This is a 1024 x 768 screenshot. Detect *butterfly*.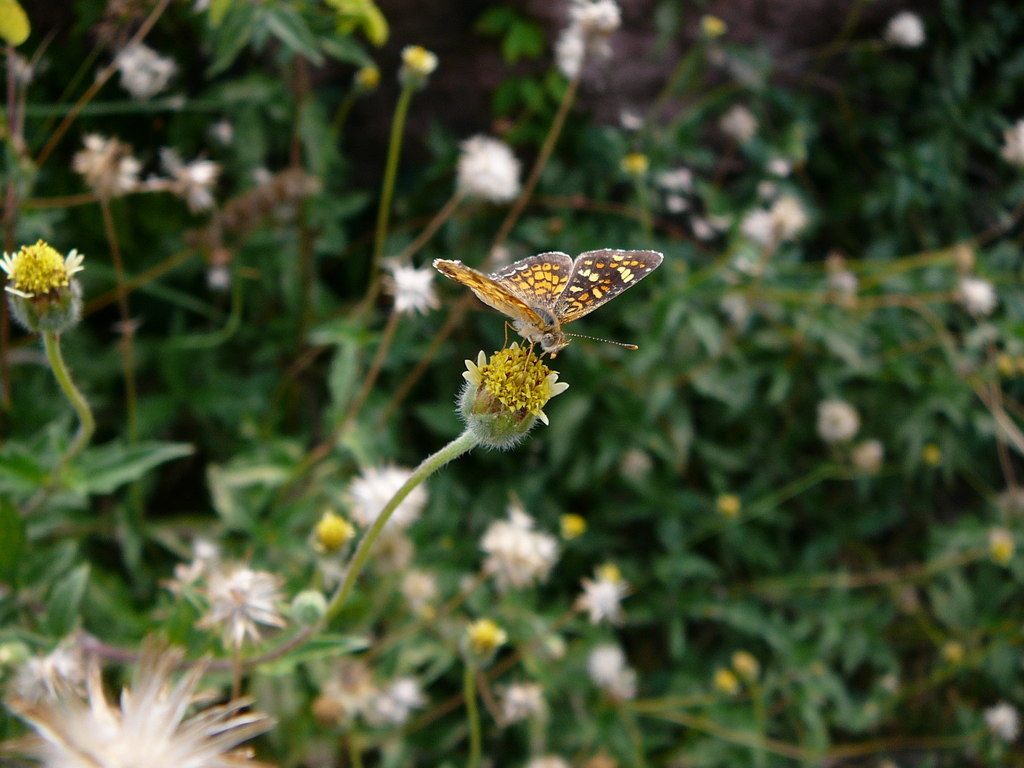
pyautogui.locateOnScreen(441, 236, 656, 354).
